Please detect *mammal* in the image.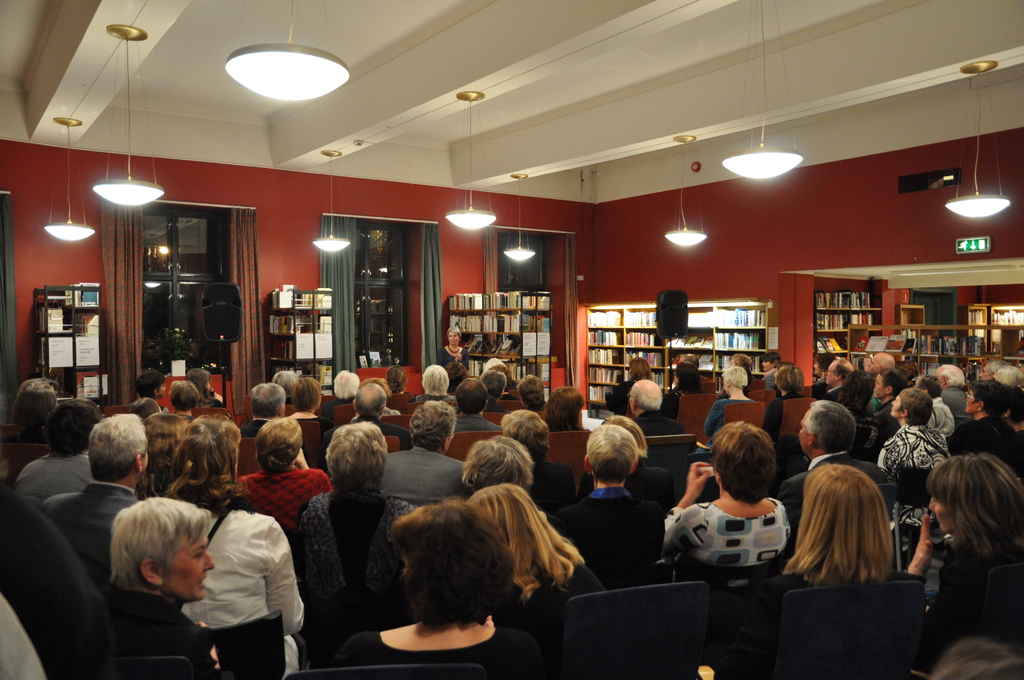
[188, 364, 230, 414].
